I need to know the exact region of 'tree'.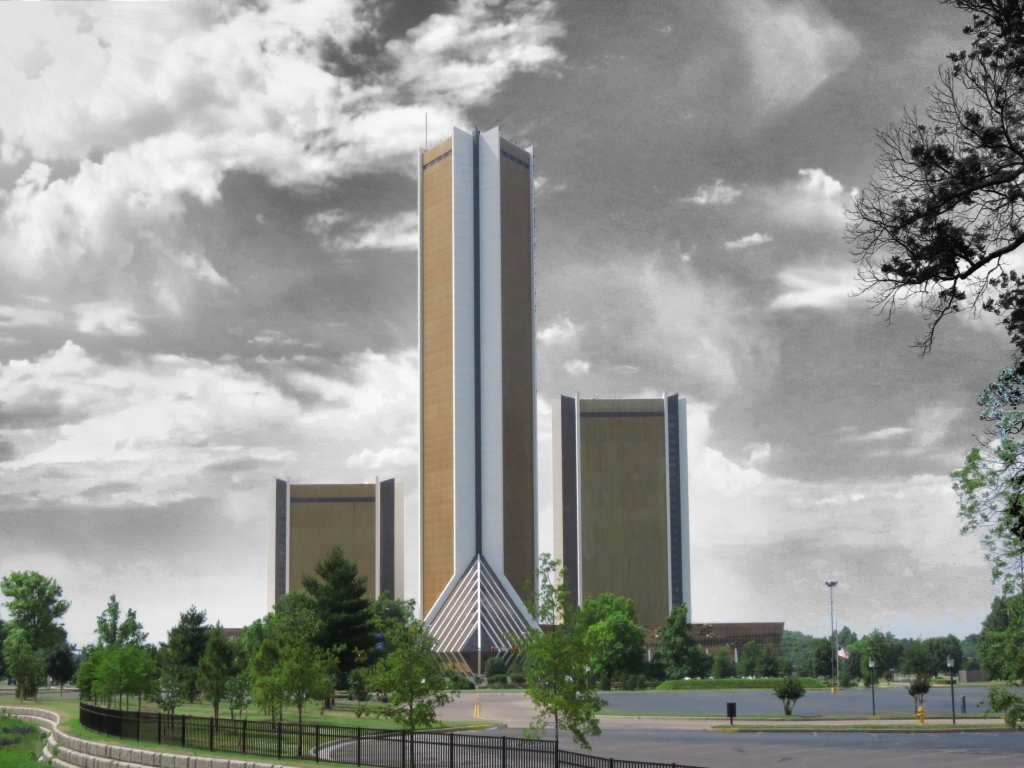
Region: [left=965, top=594, right=1023, bottom=677].
